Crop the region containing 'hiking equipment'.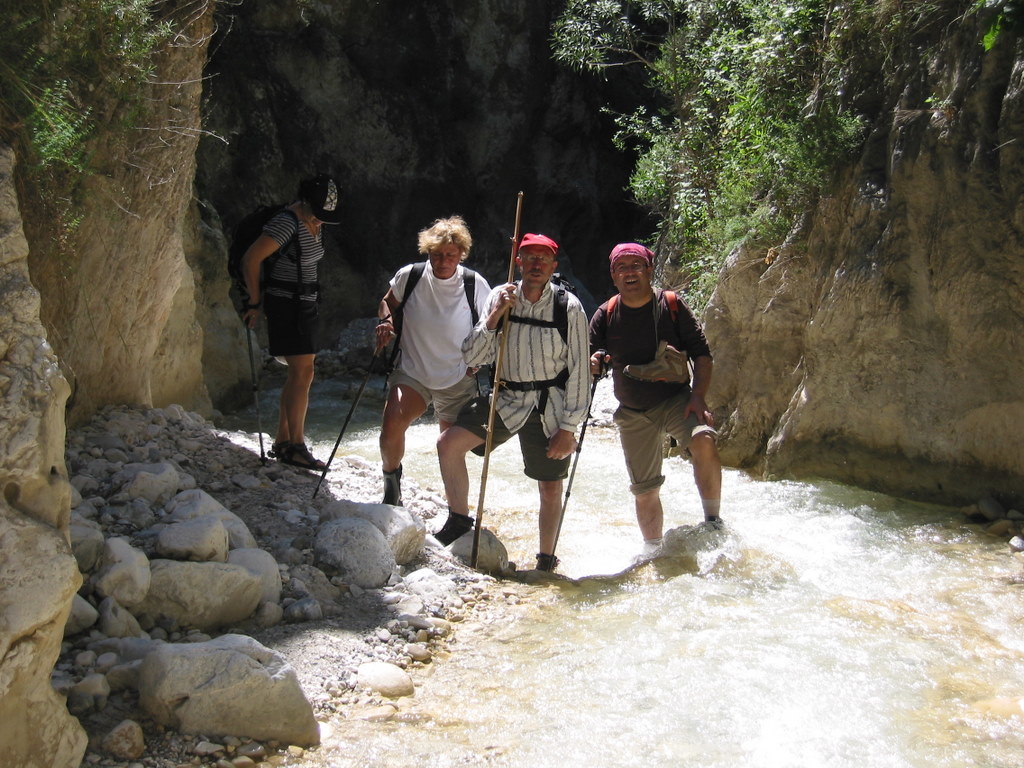
Crop region: bbox=(243, 318, 262, 470).
